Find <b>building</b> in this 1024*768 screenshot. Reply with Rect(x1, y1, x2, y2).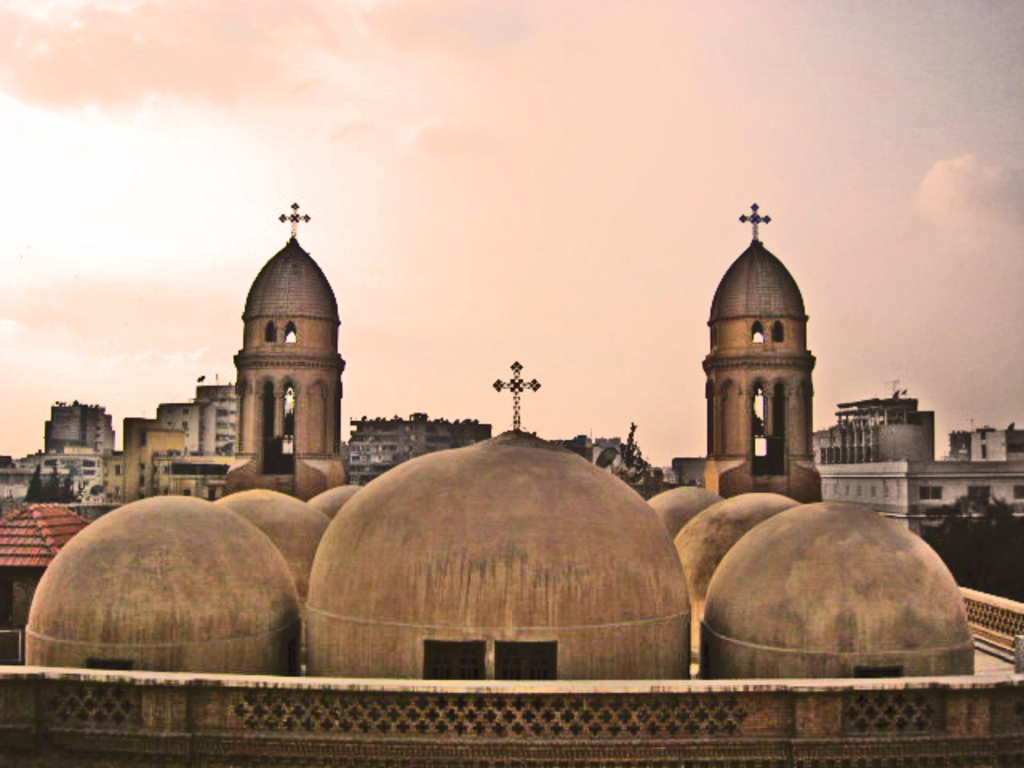
Rect(0, 203, 1022, 766).
